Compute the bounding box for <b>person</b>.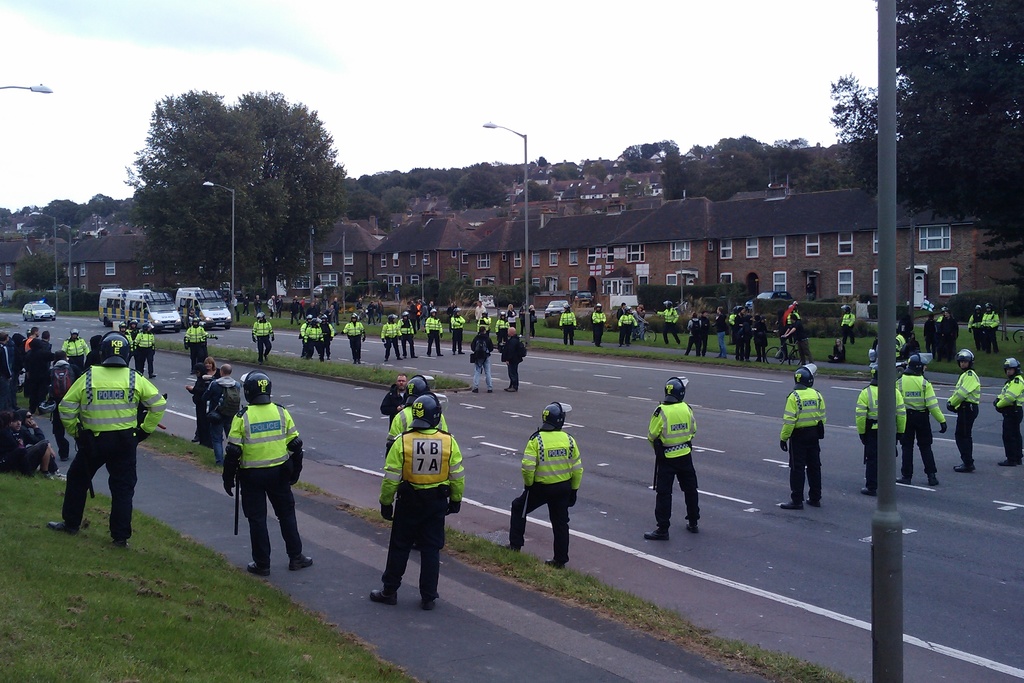
region(993, 357, 1023, 466).
